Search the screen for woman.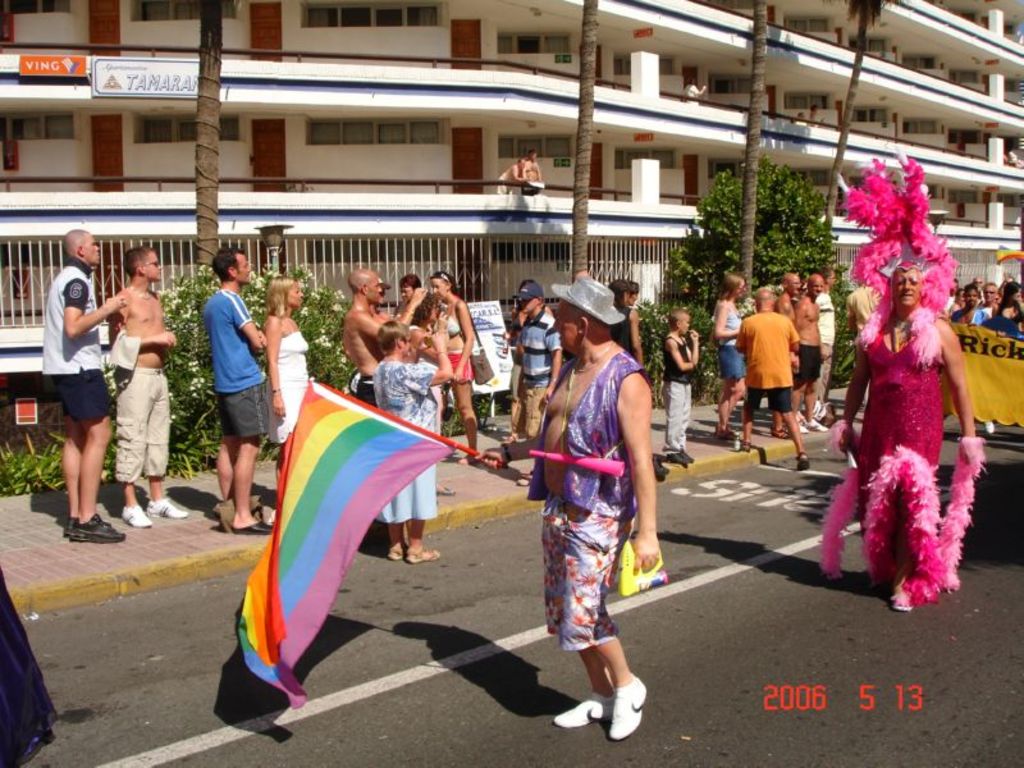
Found at left=503, top=280, right=550, bottom=443.
